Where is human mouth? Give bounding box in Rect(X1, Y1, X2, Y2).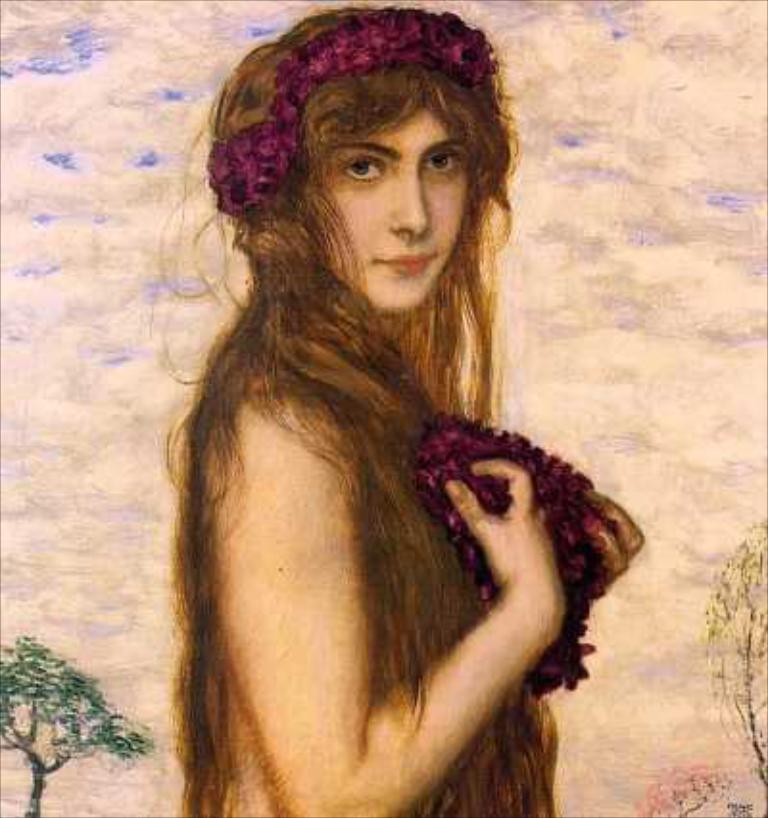
Rect(372, 252, 440, 278).
